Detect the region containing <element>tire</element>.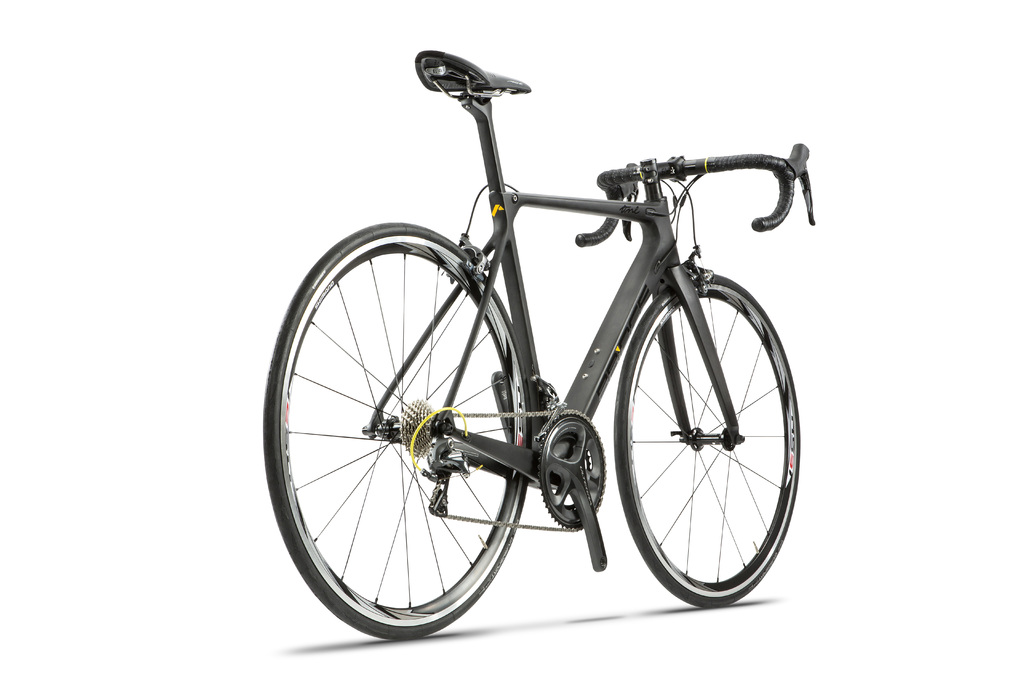
[614, 276, 802, 607].
